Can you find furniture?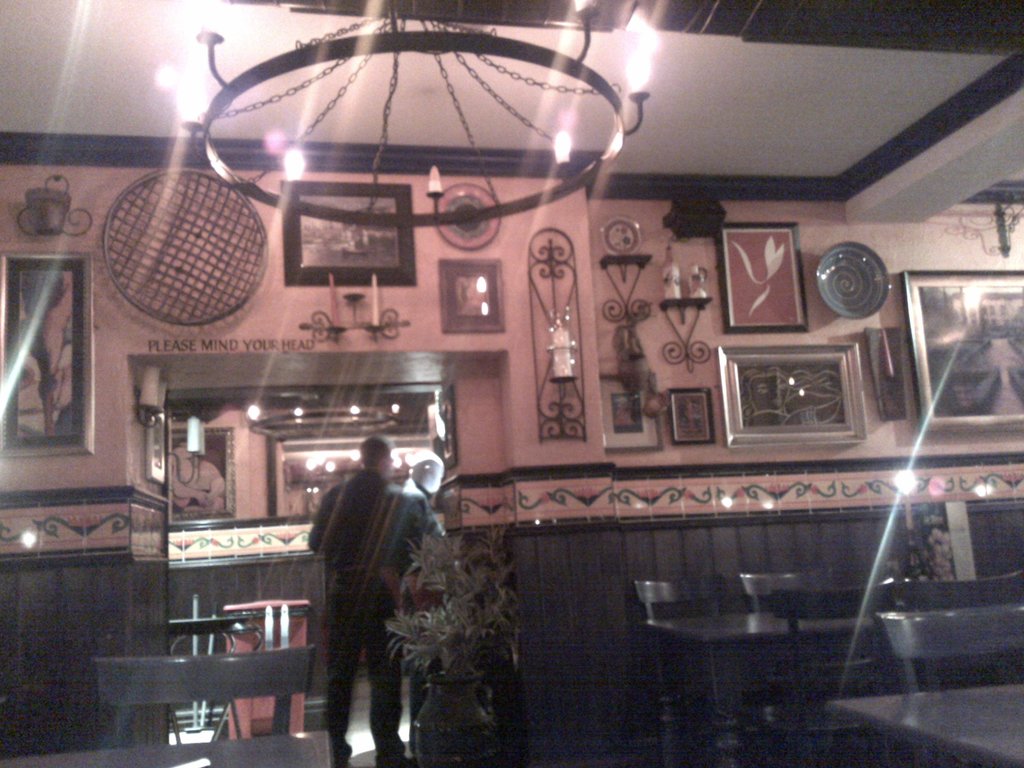
Yes, bounding box: box=[166, 618, 252, 746].
